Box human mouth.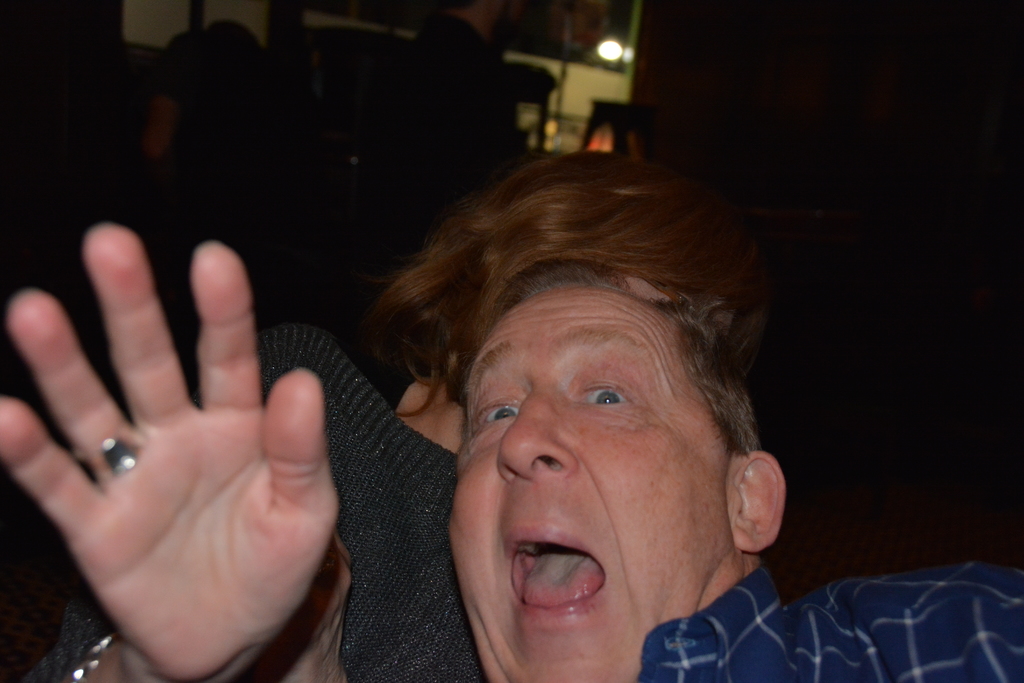
{"x1": 503, "y1": 527, "x2": 608, "y2": 623}.
